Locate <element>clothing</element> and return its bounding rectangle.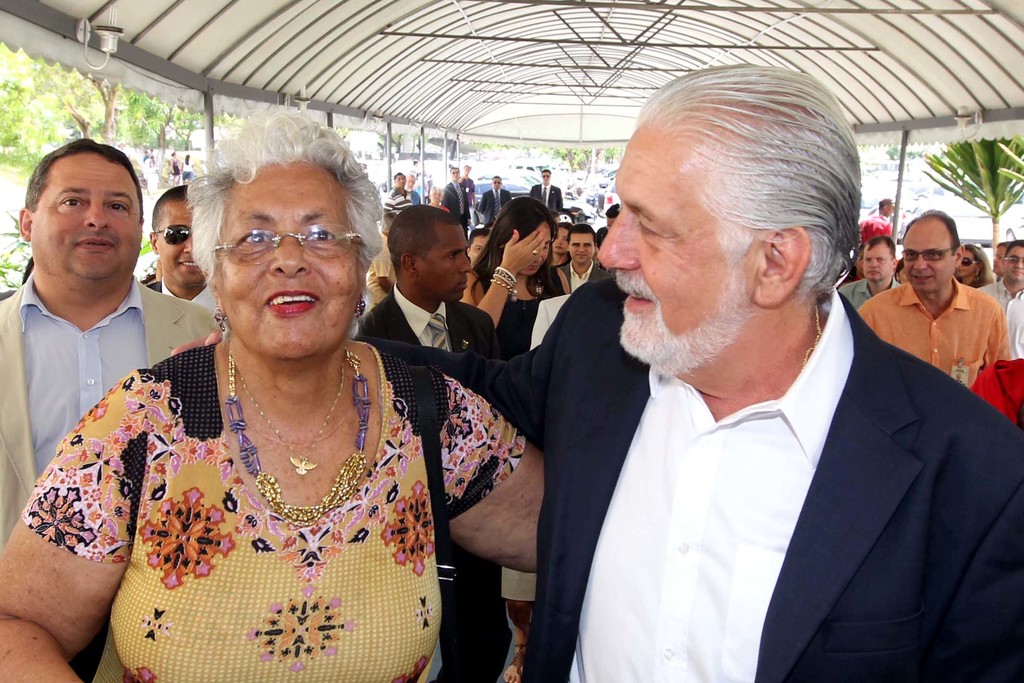
(856, 280, 1011, 389).
